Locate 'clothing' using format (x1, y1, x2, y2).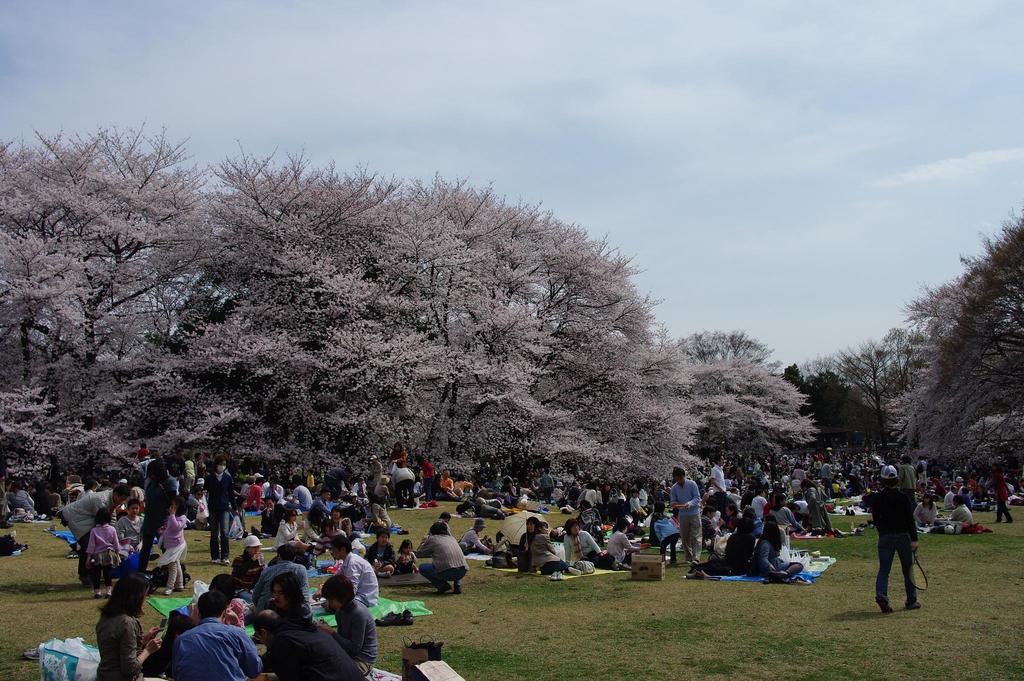
(917, 463, 929, 484).
